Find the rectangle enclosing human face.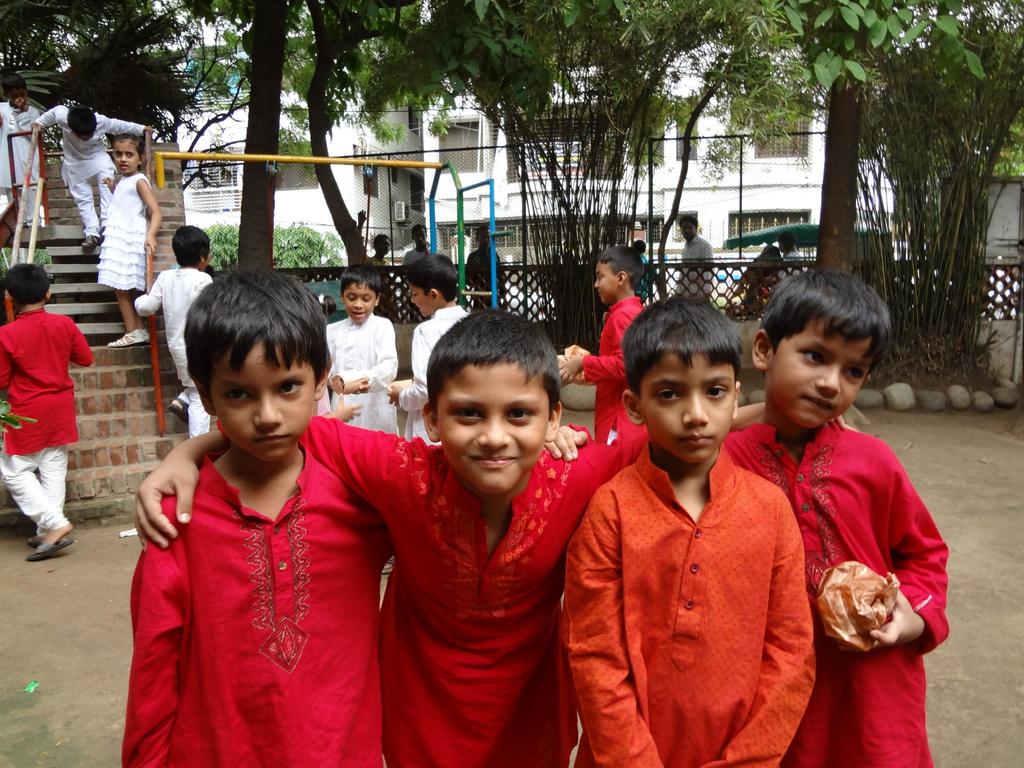
<bbox>593, 264, 619, 303</bbox>.
